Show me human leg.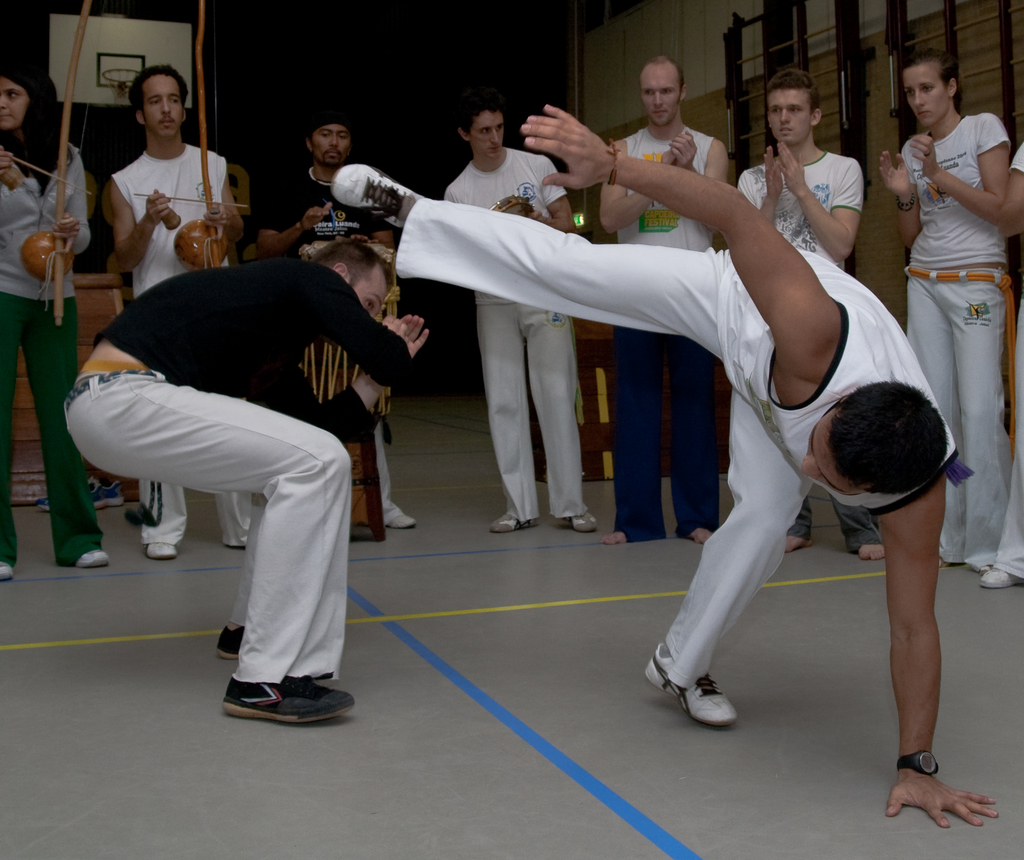
human leg is here: {"left": 666, "top": 334, "right": 719, "bottom": 539}.
